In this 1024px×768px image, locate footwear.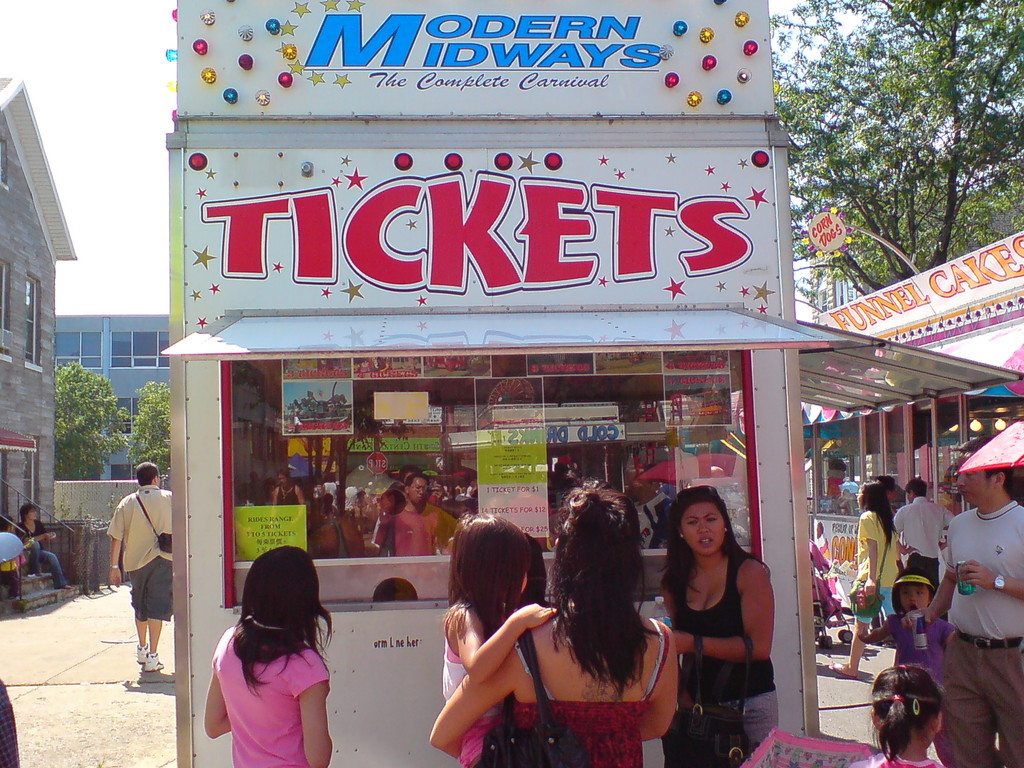
Bounding box: 141 650 166 675.
